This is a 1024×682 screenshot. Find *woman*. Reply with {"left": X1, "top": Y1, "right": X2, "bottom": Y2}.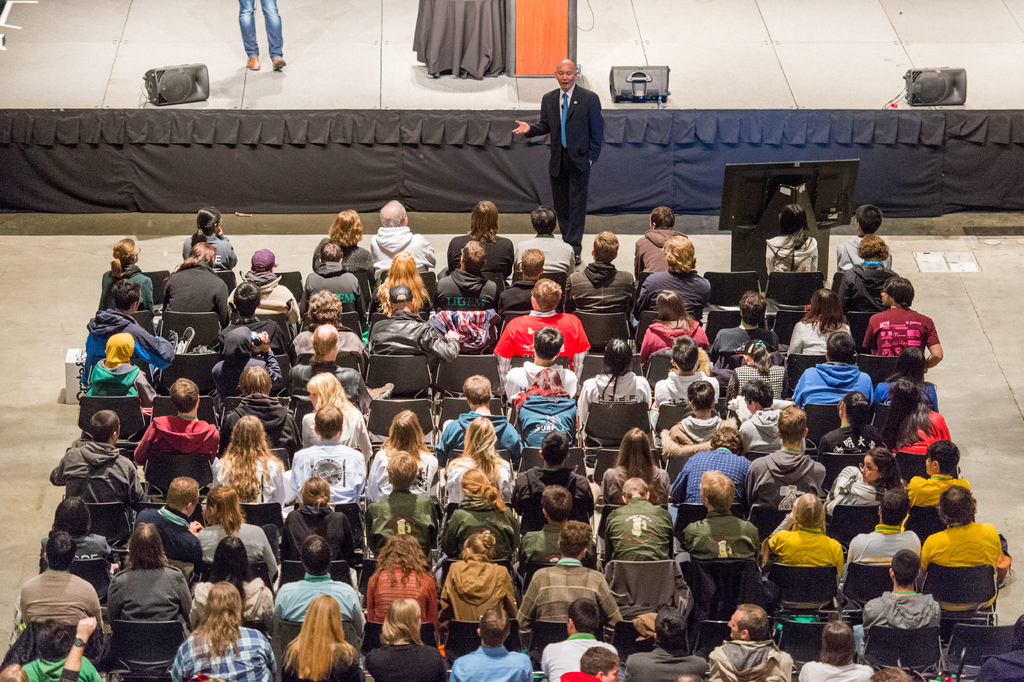
{"left": 797, "top": 619, "right": 877, "bottom": 681}.
